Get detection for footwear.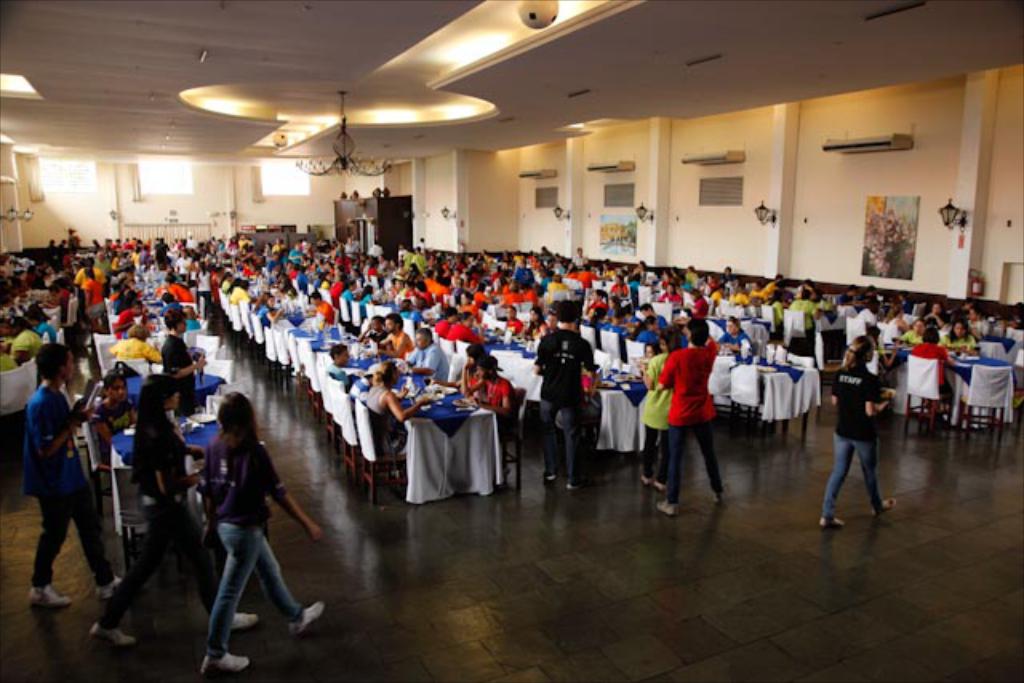
Detection: 712, 486, 723, 507.
